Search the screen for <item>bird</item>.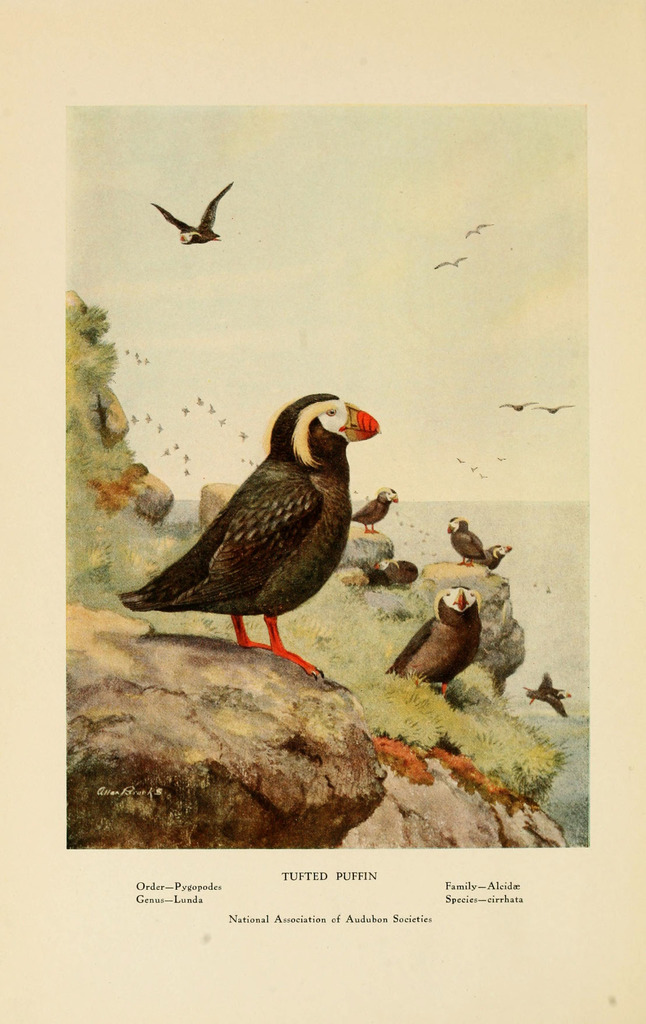
Found at <bbox>445, 513, 483, 567</bbox>.
